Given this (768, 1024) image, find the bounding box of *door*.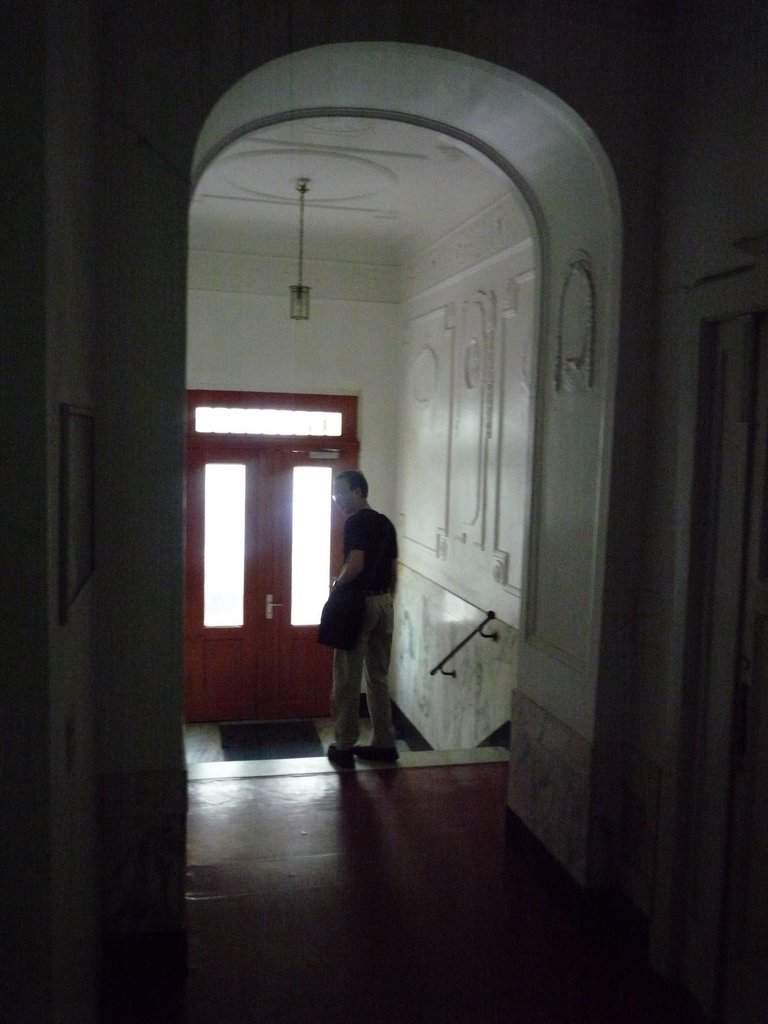
rect(188, 453, 278, 724).
